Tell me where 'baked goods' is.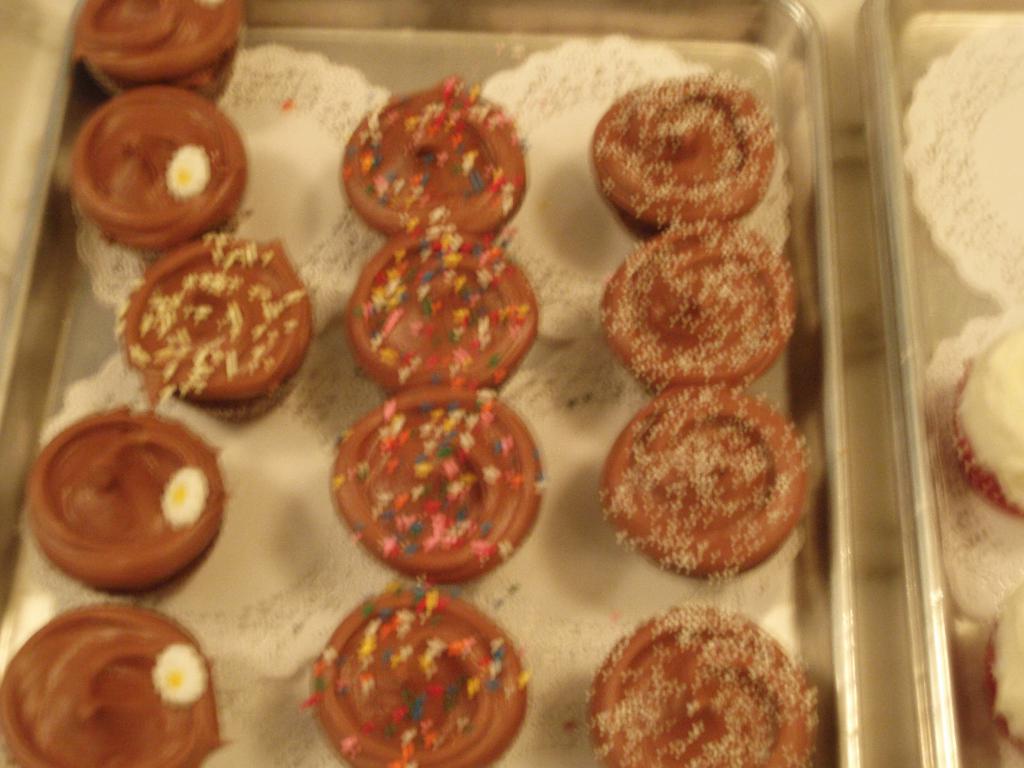
'baked goods' is at pyautogui.locateOnScreen(0, 601, 235, 767).
